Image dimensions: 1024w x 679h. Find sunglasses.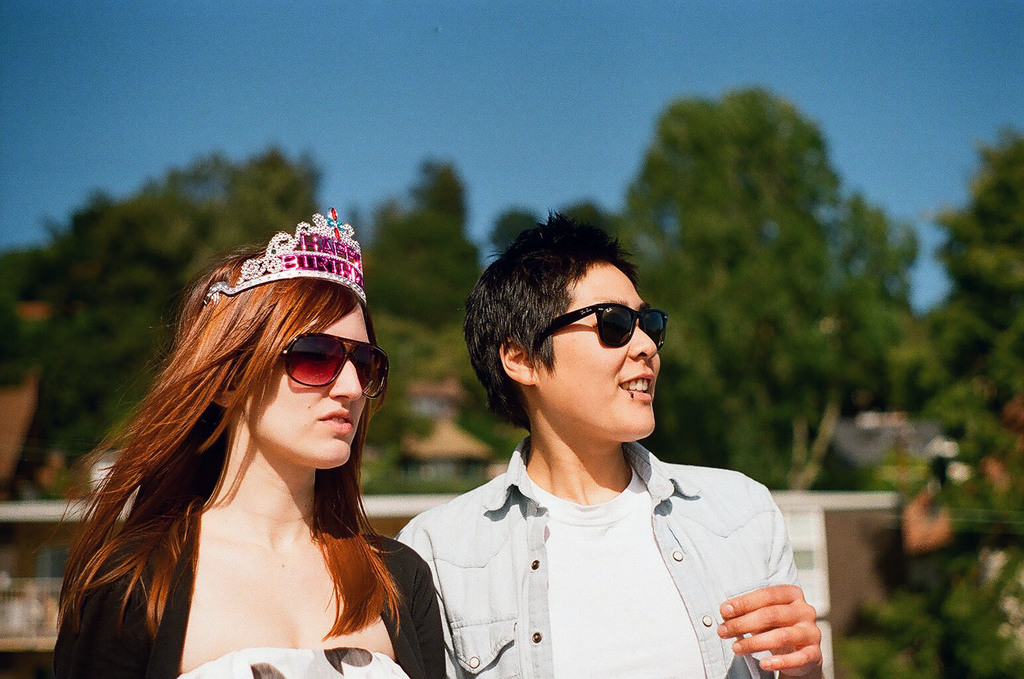
[542,304,669,349].
